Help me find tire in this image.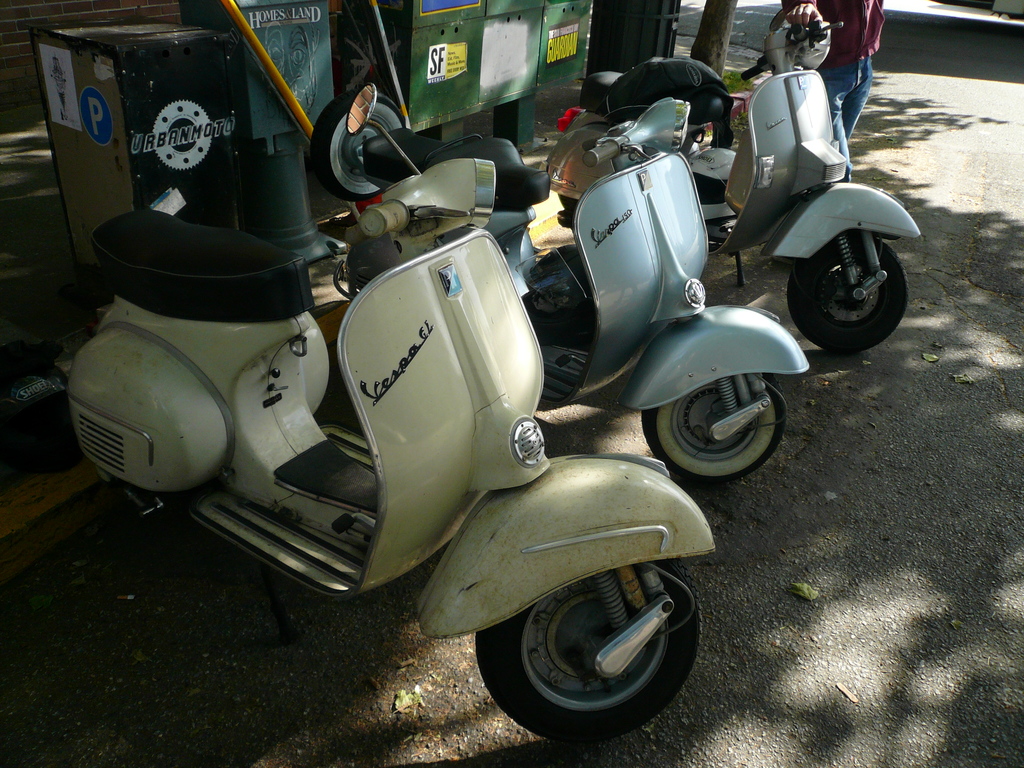
Found it: (x1=788, y1=233, x2=910, y2=347).
